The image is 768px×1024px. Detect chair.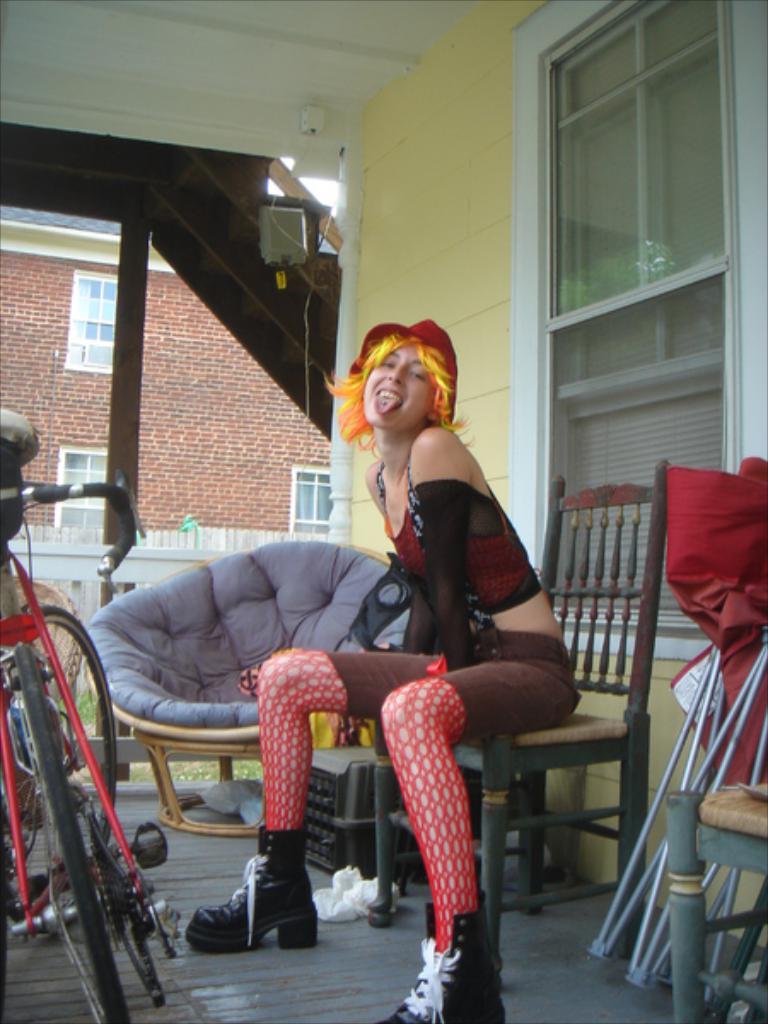
Detection: region(0, 575, 87, 829).
